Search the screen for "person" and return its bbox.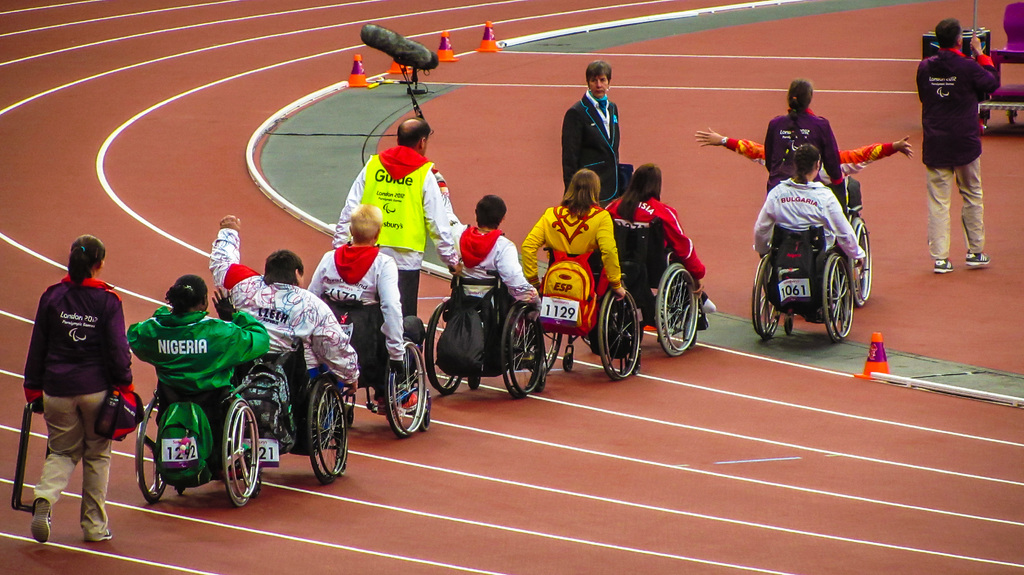
Found: 212,218,360,398.
